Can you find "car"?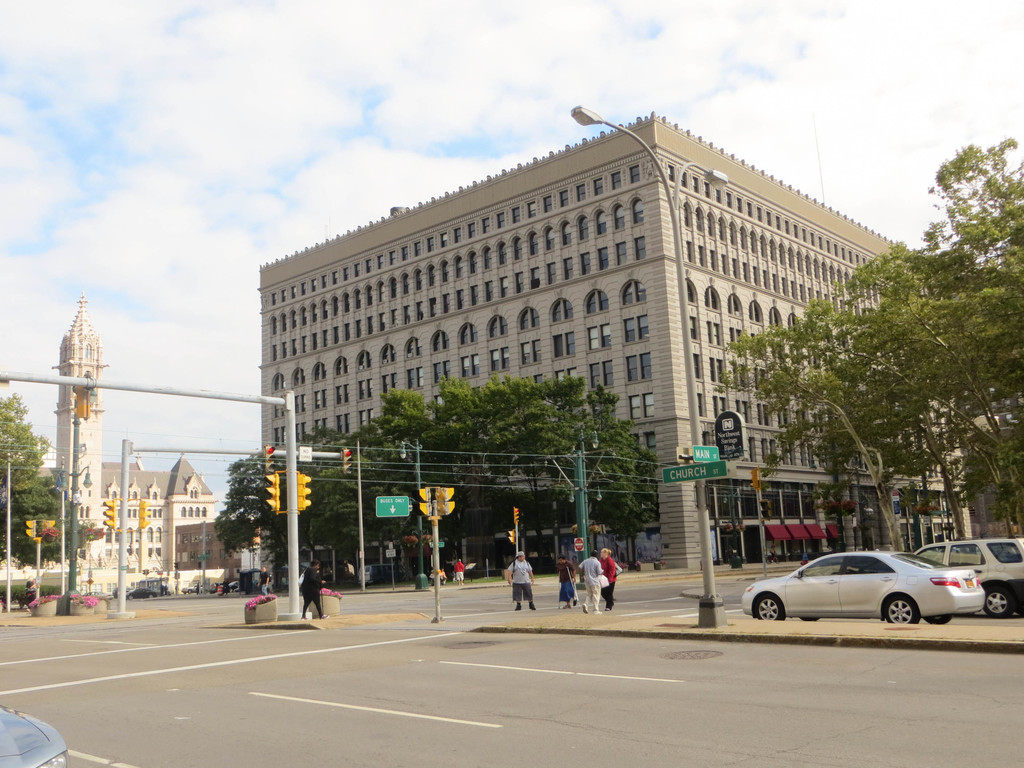
Yes, bounding box: <bbox>185, 583, 206, 595</bbox>.
